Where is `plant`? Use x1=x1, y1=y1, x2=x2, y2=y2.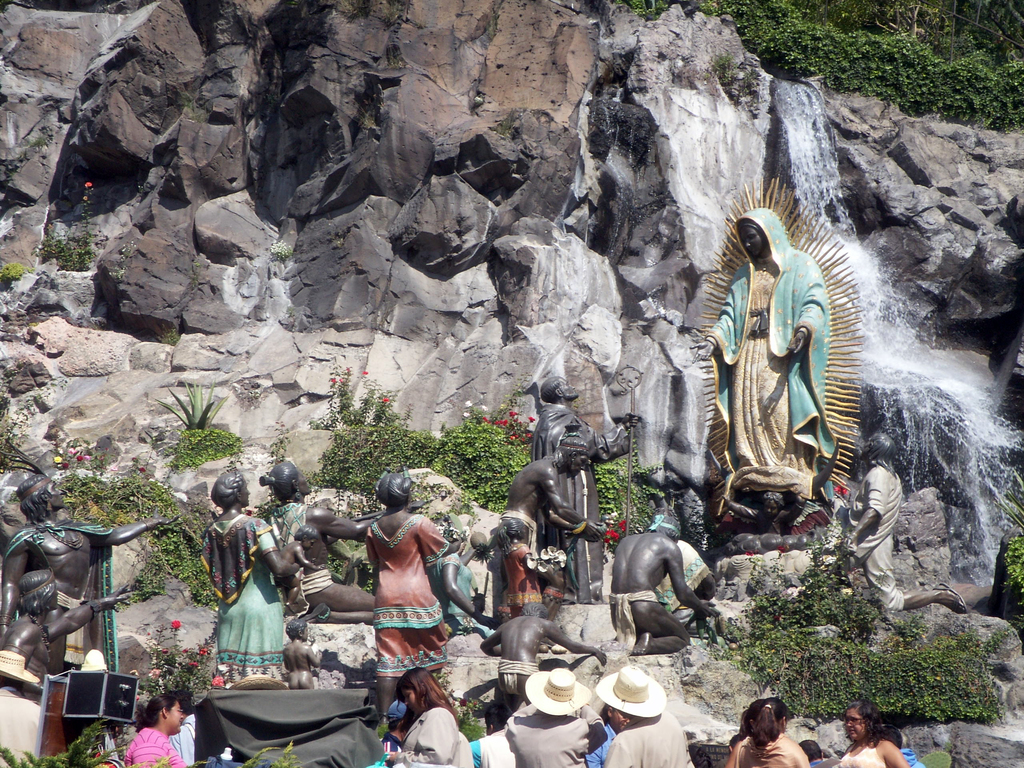
x1=990, y1=467, x2=1023, y2=533.
